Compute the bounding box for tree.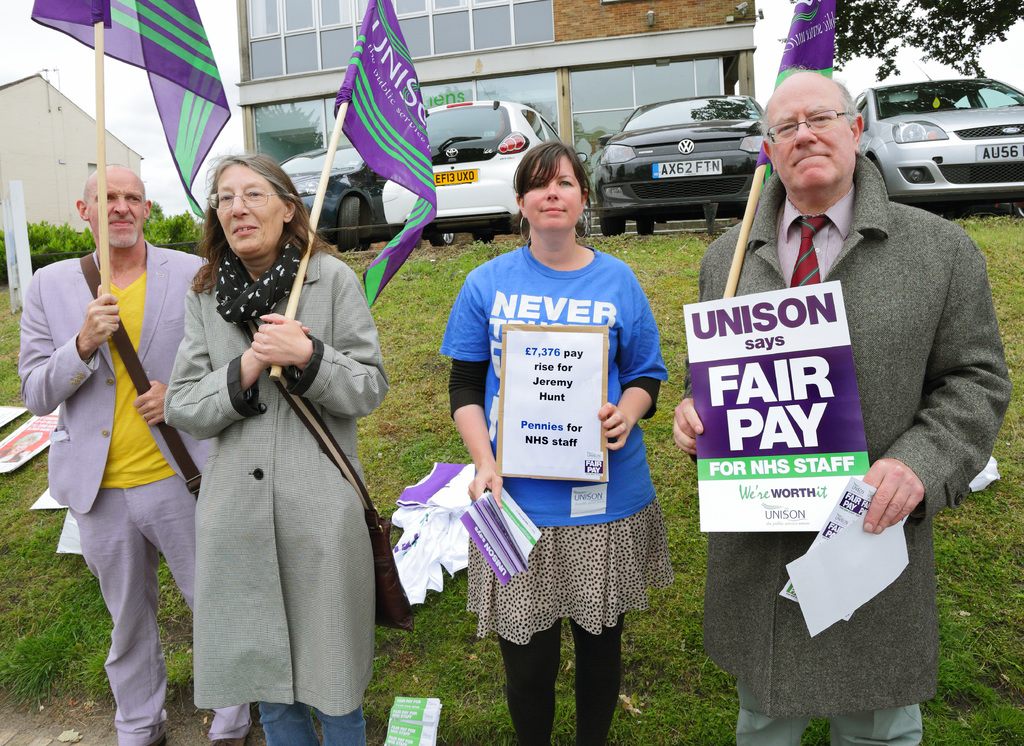
{"left": 834, "top": 0, "right": 1023, "bottom": 78}.
